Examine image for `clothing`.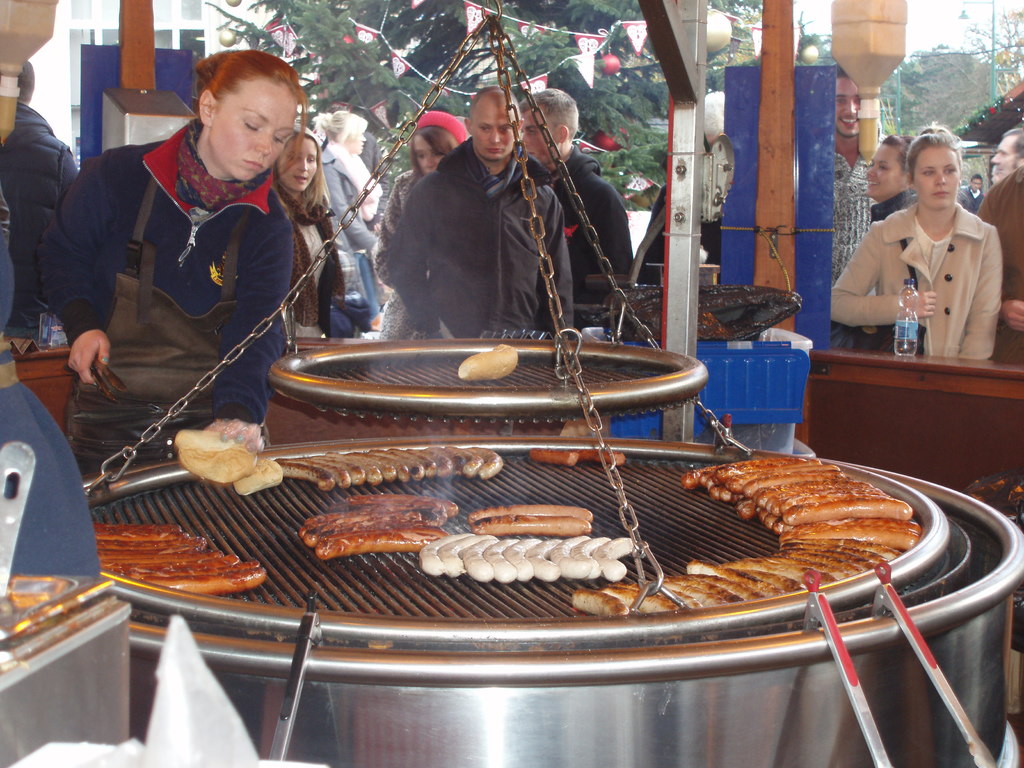
Examination result: [left=861, top=188, right=911, bottom=228].
